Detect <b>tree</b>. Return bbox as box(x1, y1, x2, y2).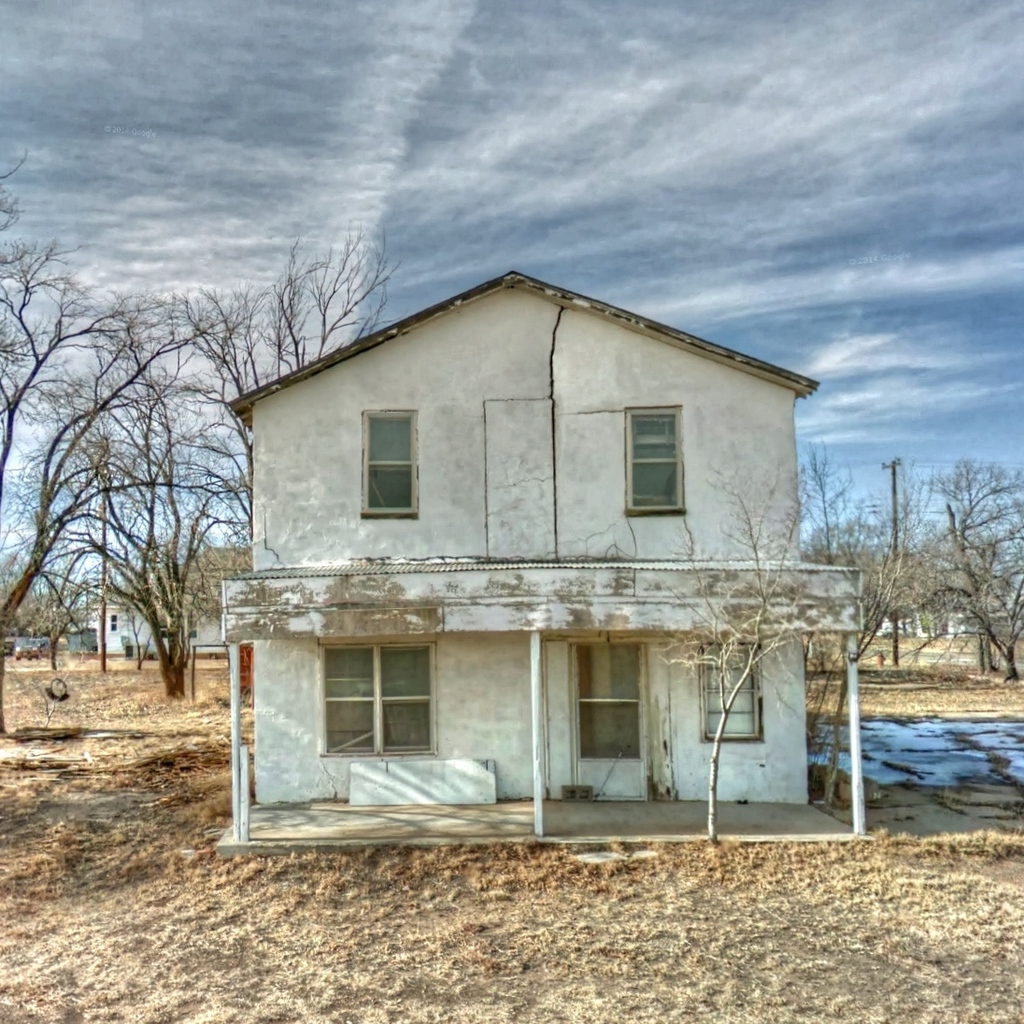
box(798, 434, 1023, 689).
